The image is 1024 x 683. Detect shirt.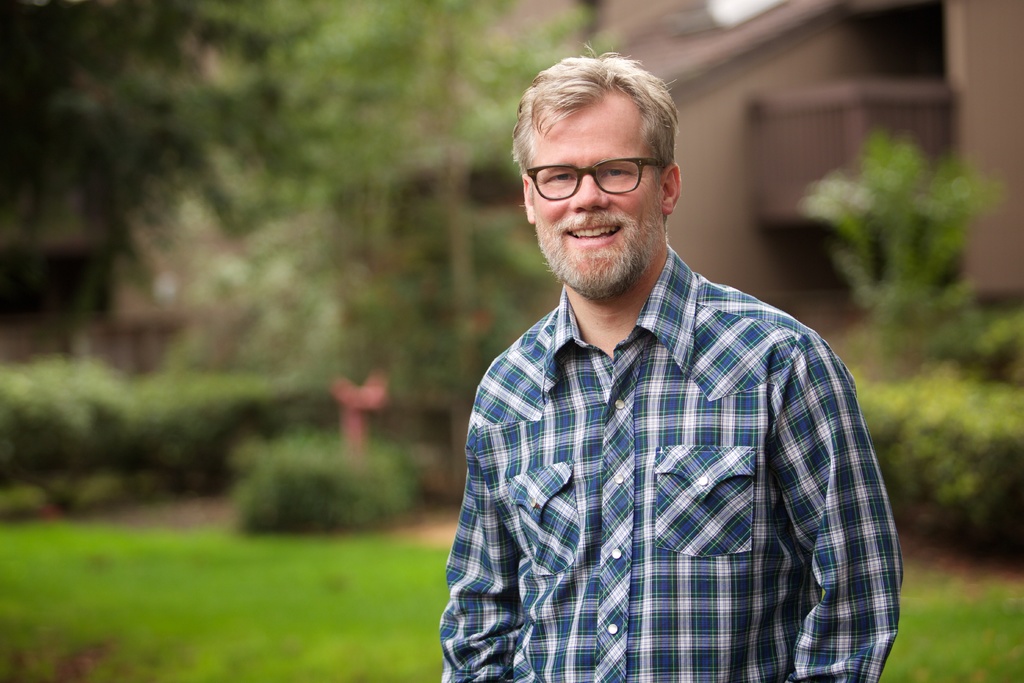
Detection: box=[463, 210, 881, 669].
